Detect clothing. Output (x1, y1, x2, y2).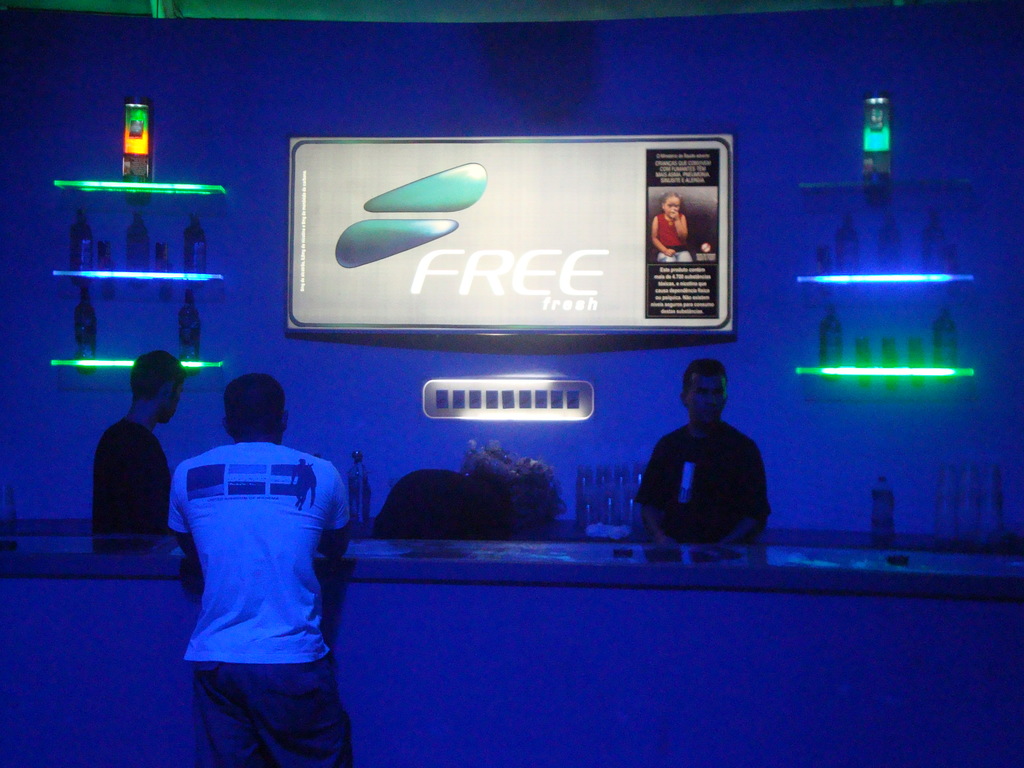
(652, 420, 777, 543).
